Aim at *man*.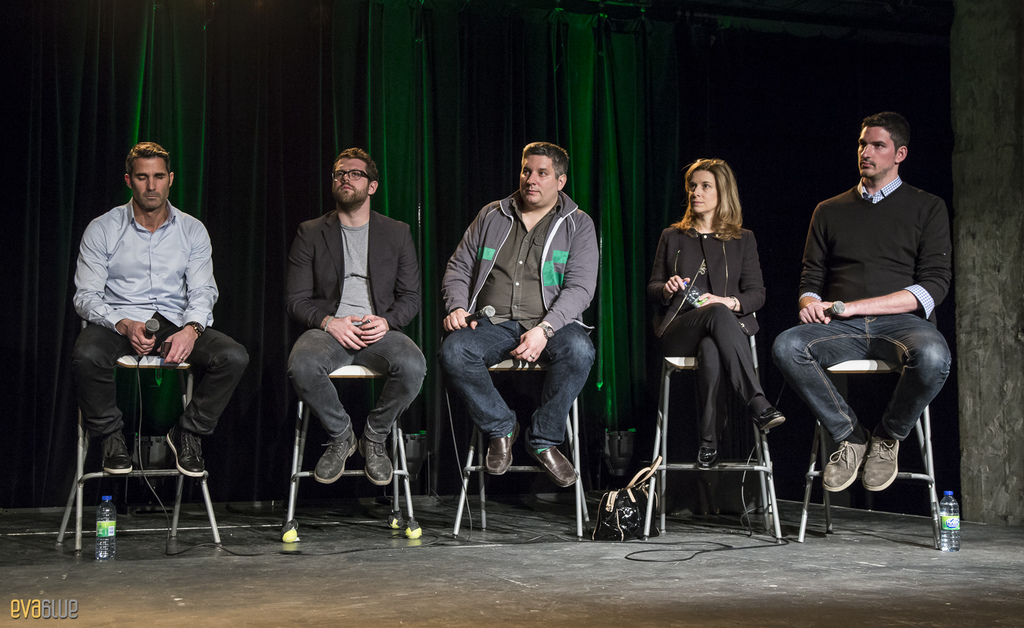
Aimed at crop(68, 139, 257, 484).
